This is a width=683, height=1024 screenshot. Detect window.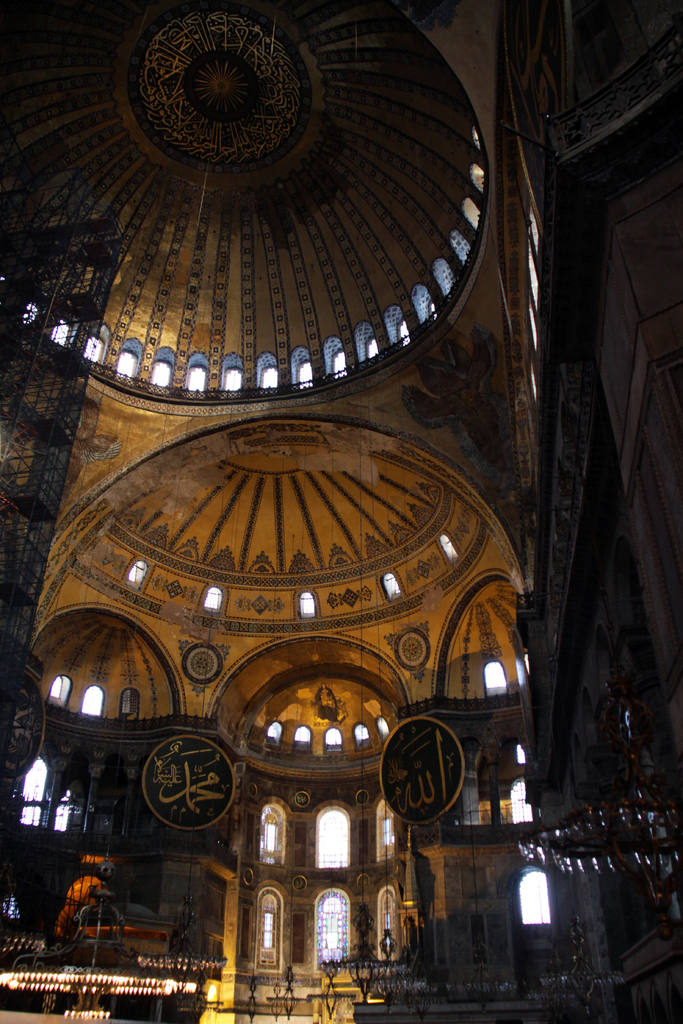
<box>251,881,294,968</box>.
